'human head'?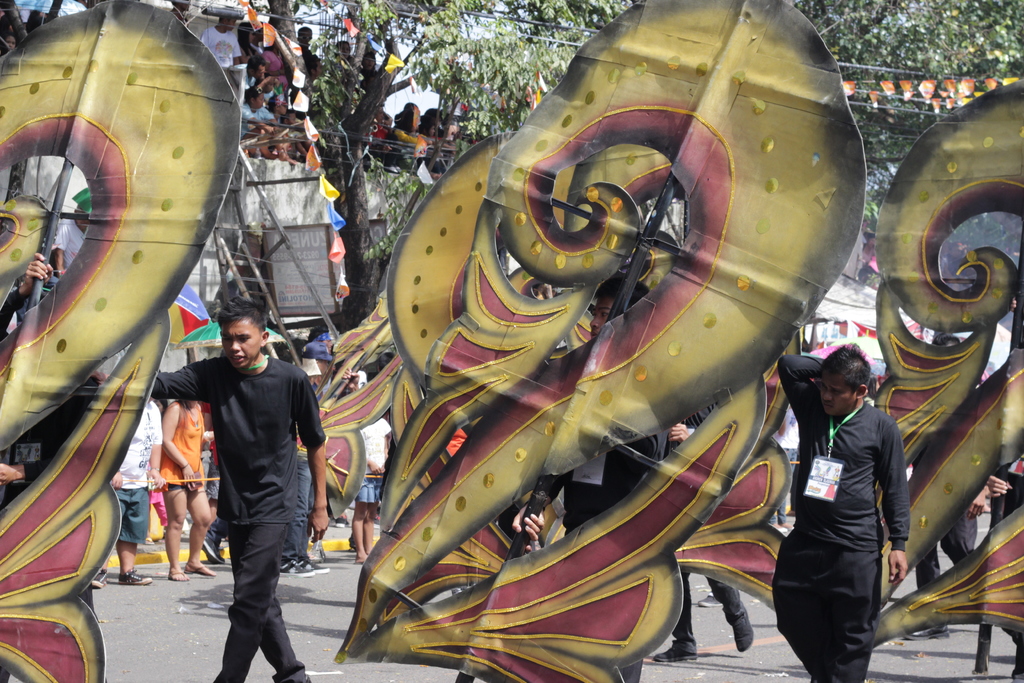
(left=397, top=111, right=419, bottom=130)
